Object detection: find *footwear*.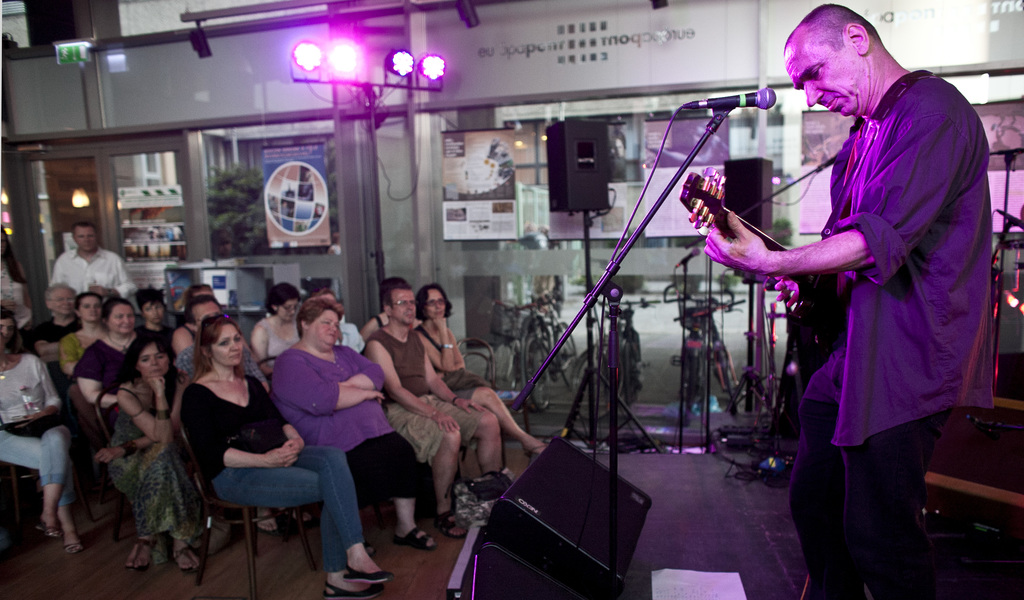
<box>171,546,202,572</box>.
